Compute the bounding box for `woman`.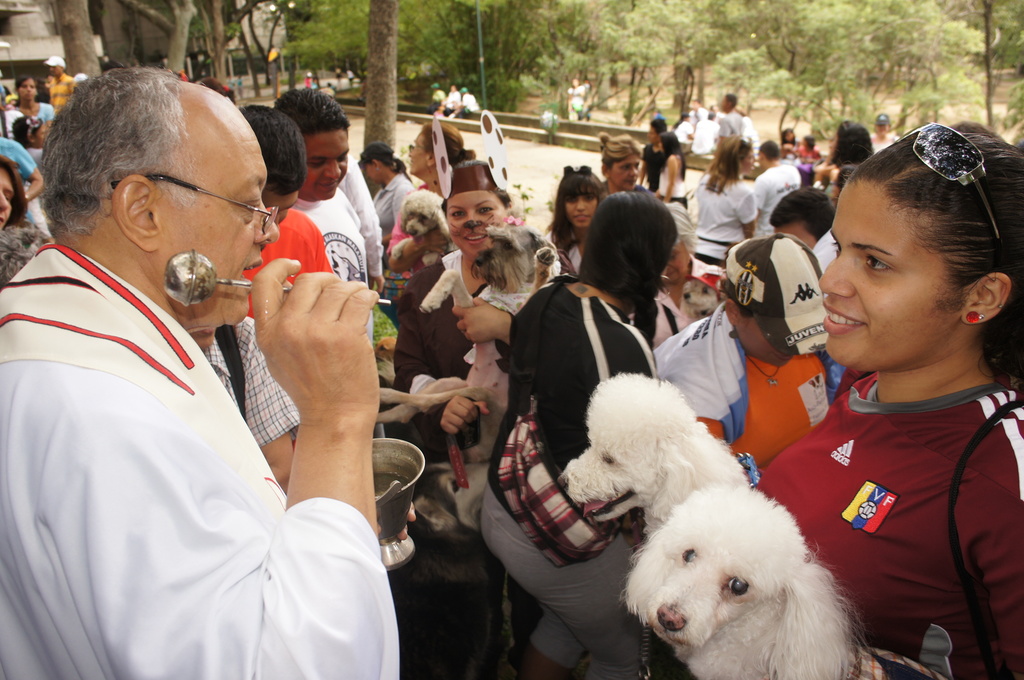
l=13, t=117, r=61, b=174.
